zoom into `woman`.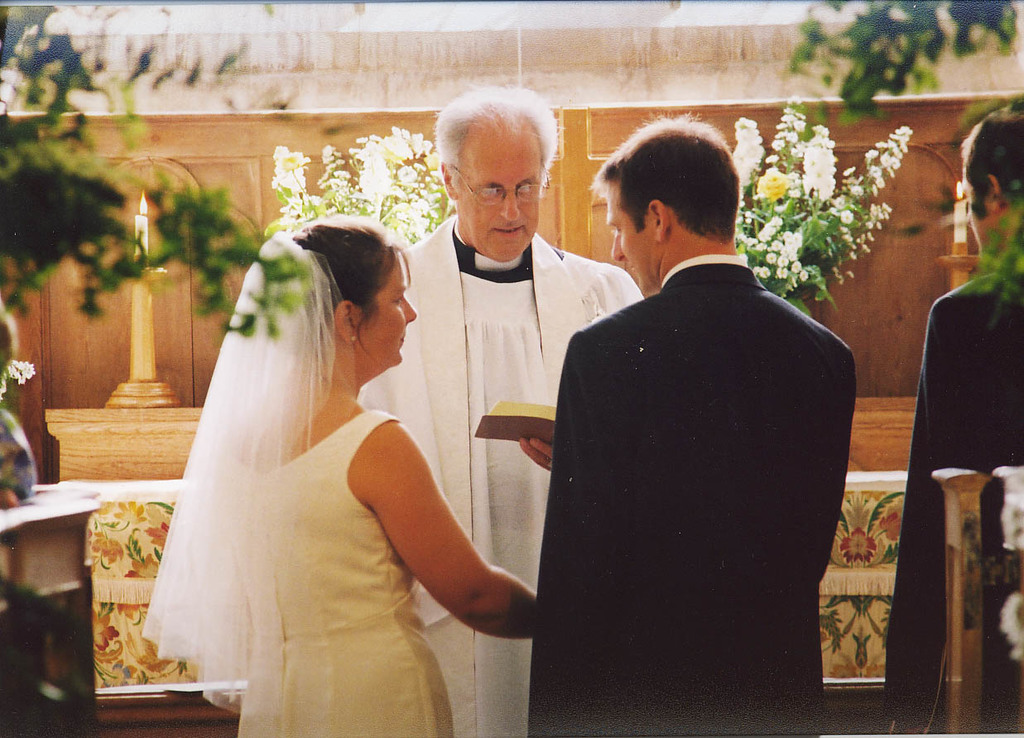
Zoom target: 135:212:533:737.
